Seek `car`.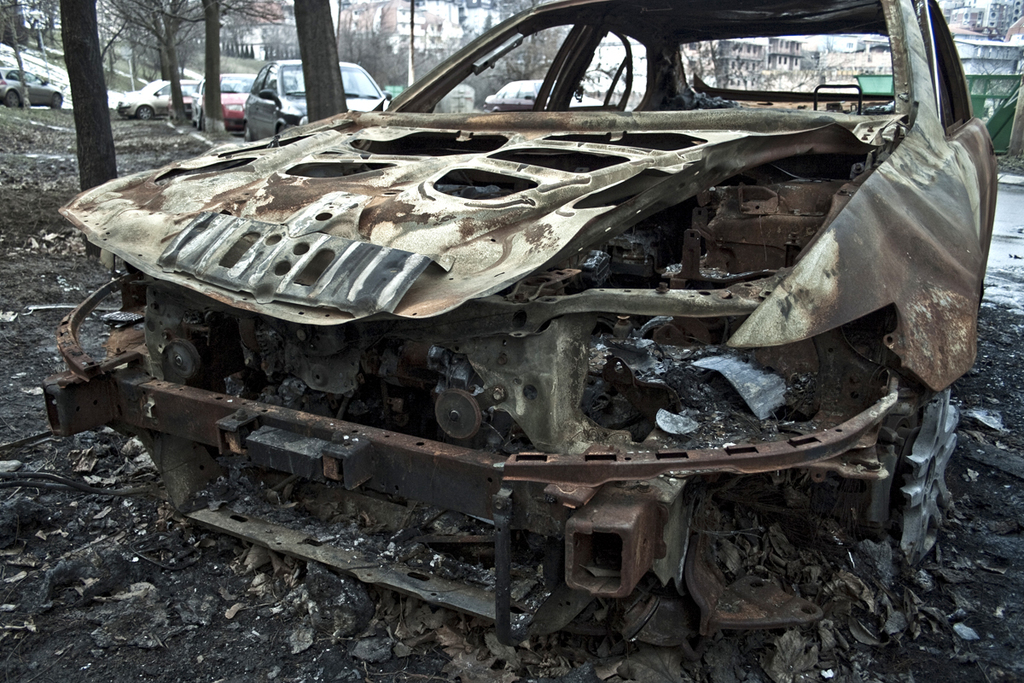
crop(241, 57, 388, 143).
